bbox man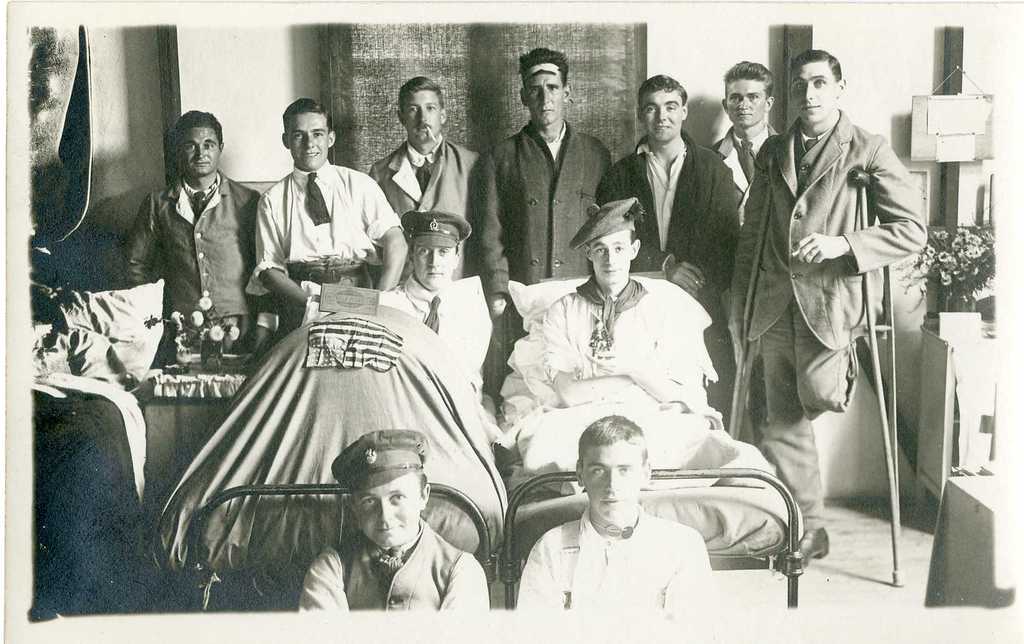
pyautogui.locateOnScreen(501, 195, 715, 420)
